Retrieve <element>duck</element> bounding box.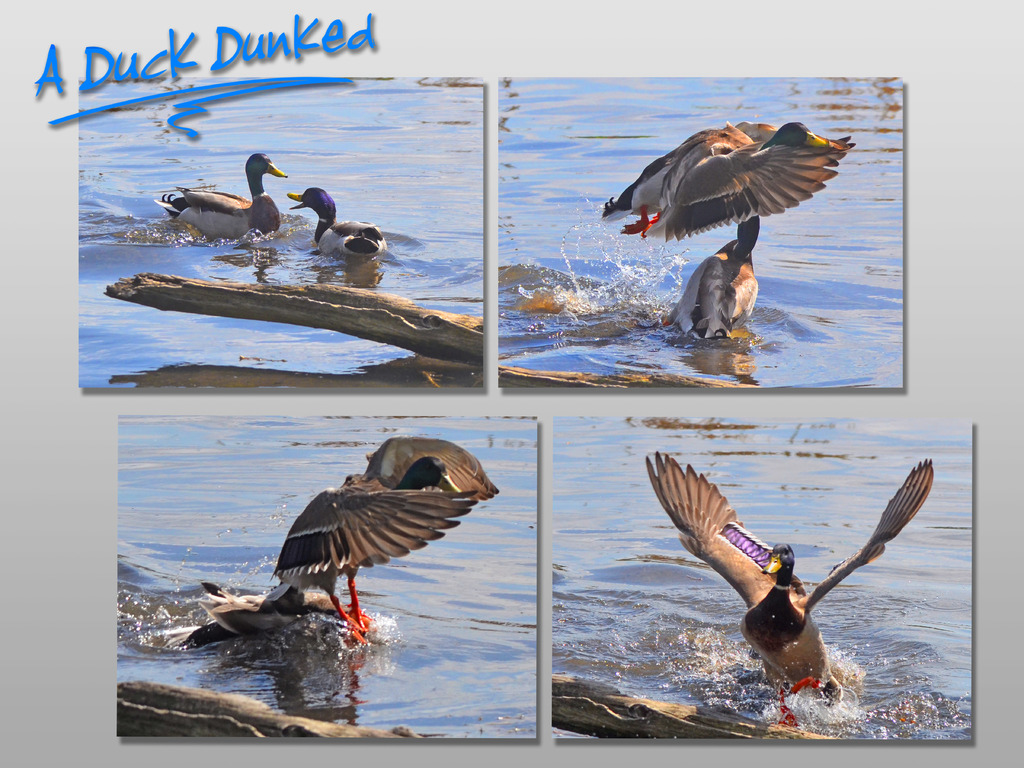
Bounding box: bbox=[639, 452, 941, 736].
